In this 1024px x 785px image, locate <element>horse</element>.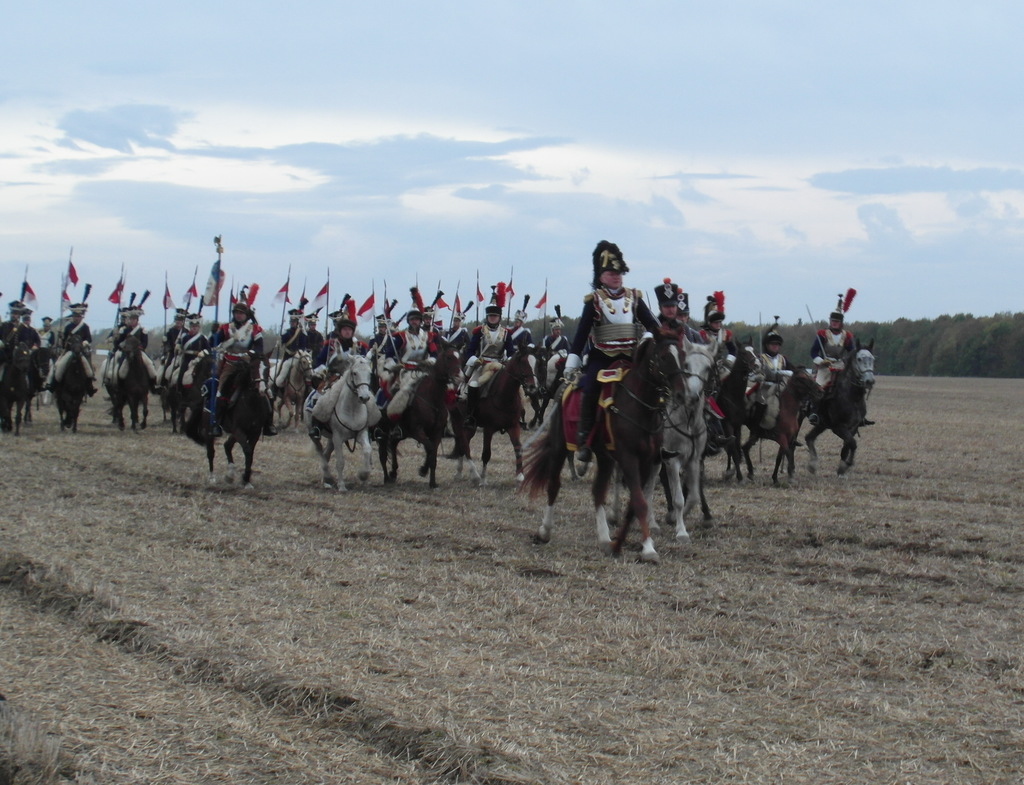
Bounding box: [left=447, top=348, right=540, bottom=476].
